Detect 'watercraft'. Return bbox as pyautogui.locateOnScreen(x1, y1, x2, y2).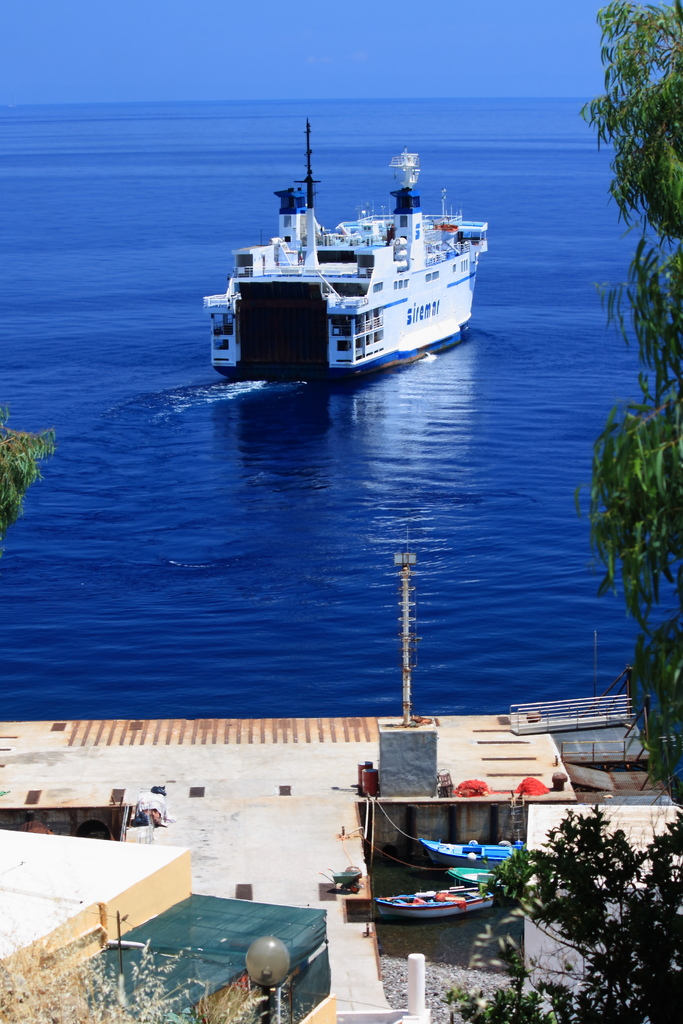
pyautogui.locateOnScreen(204, 119, 486, 373).
